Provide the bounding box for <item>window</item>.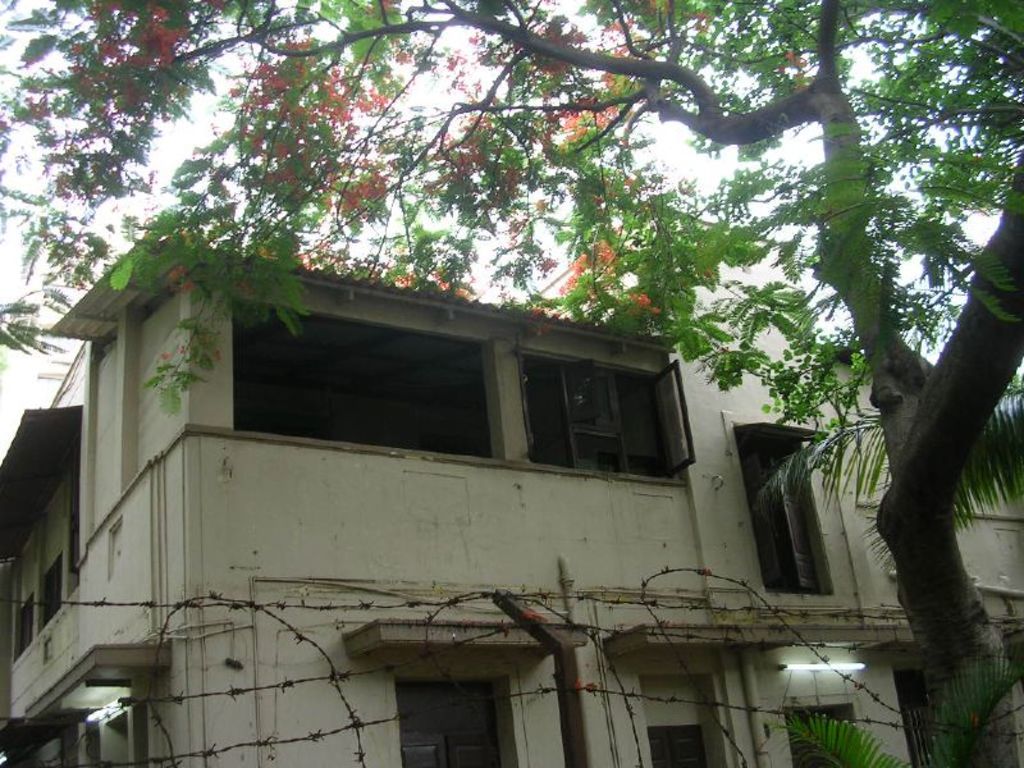
bbox=(230, 303, 508, 457).
